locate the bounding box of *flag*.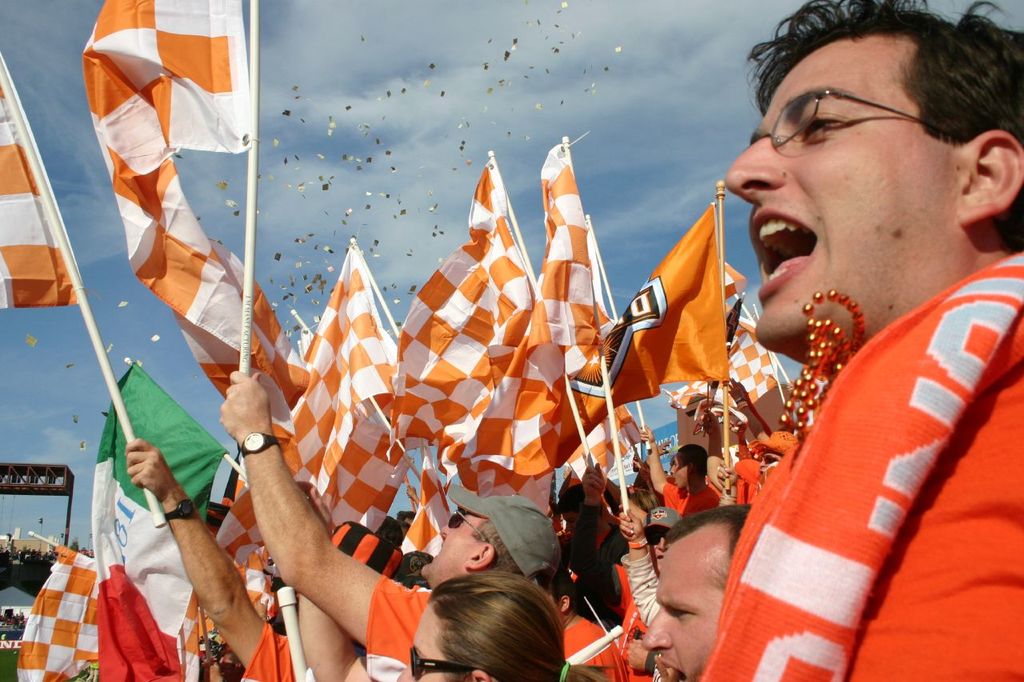
Bounding box: (x1=240, y1=547, x2=270, y2=634).
